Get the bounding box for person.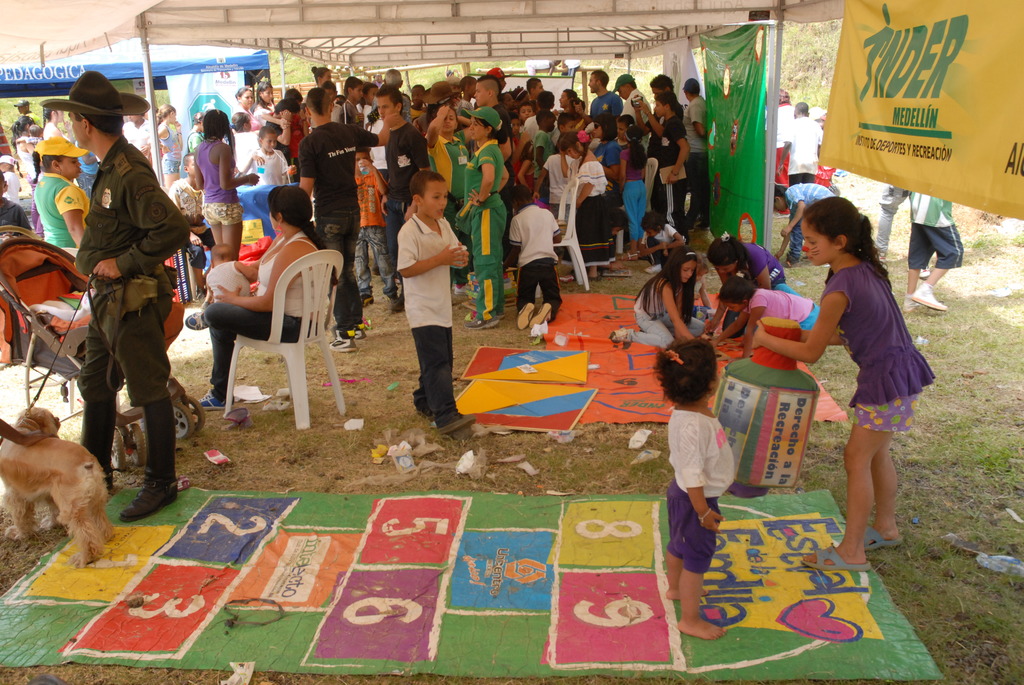
box=[772, 187, 835, 272].
